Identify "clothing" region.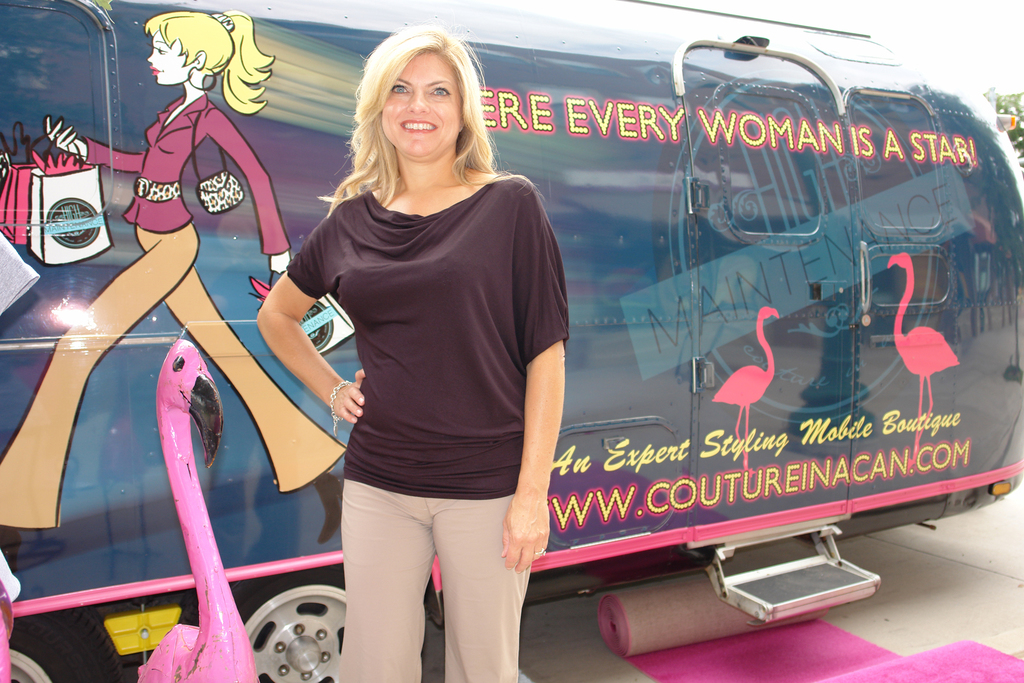
Region: [left=0, top=92, right=346, bottom=525].
